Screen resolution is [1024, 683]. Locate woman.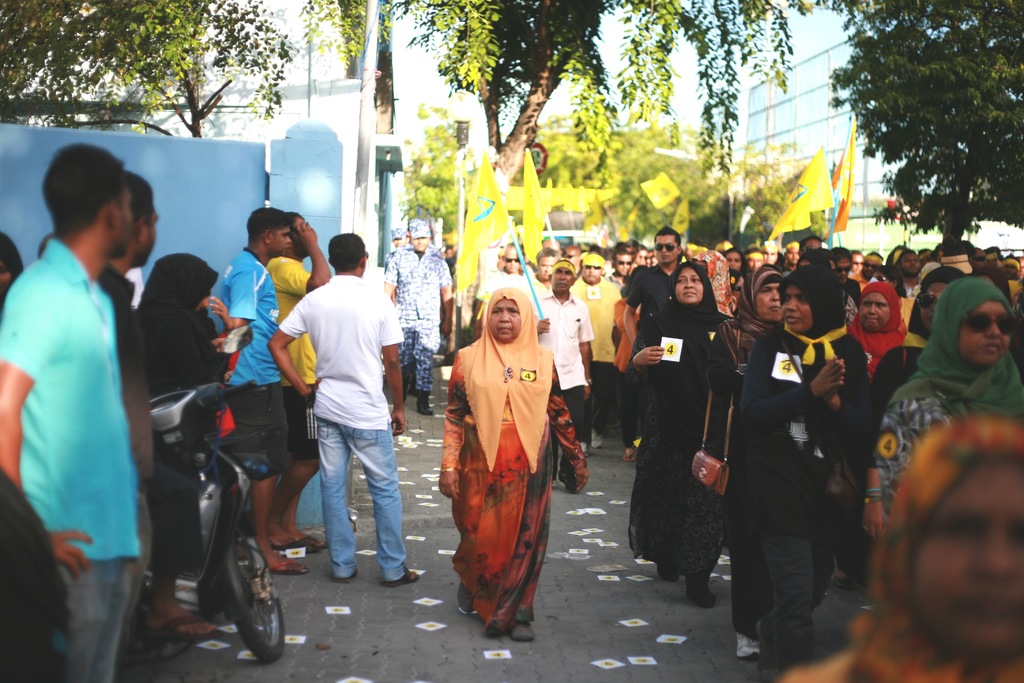
(607, 278, 650, 461).
